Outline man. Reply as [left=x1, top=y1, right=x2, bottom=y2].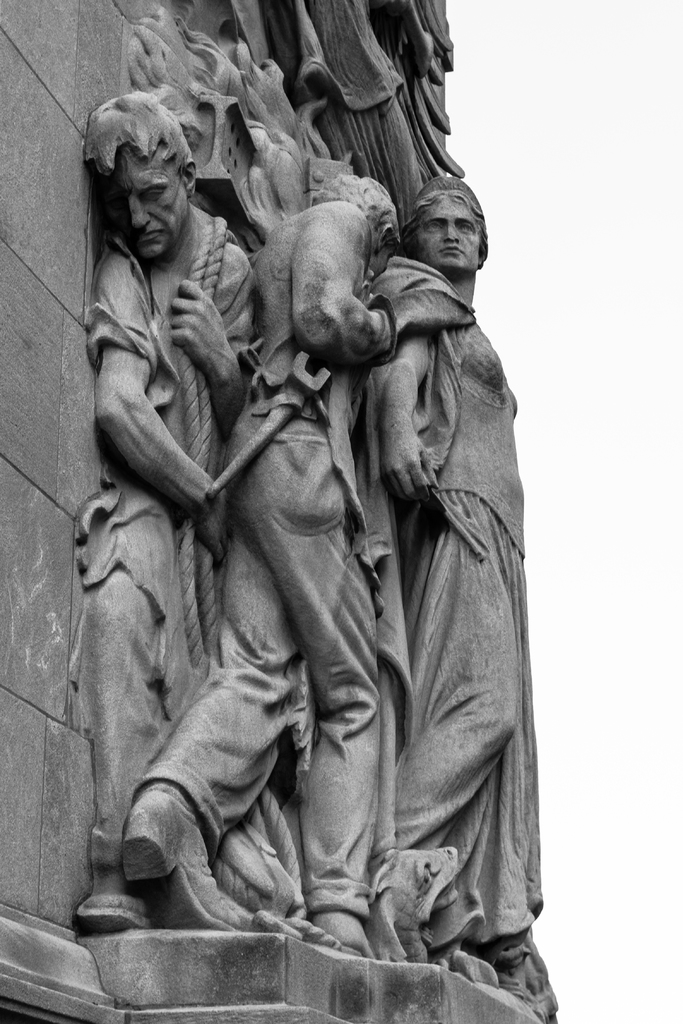
[left=76, top=83, right=257, bottom=937].
